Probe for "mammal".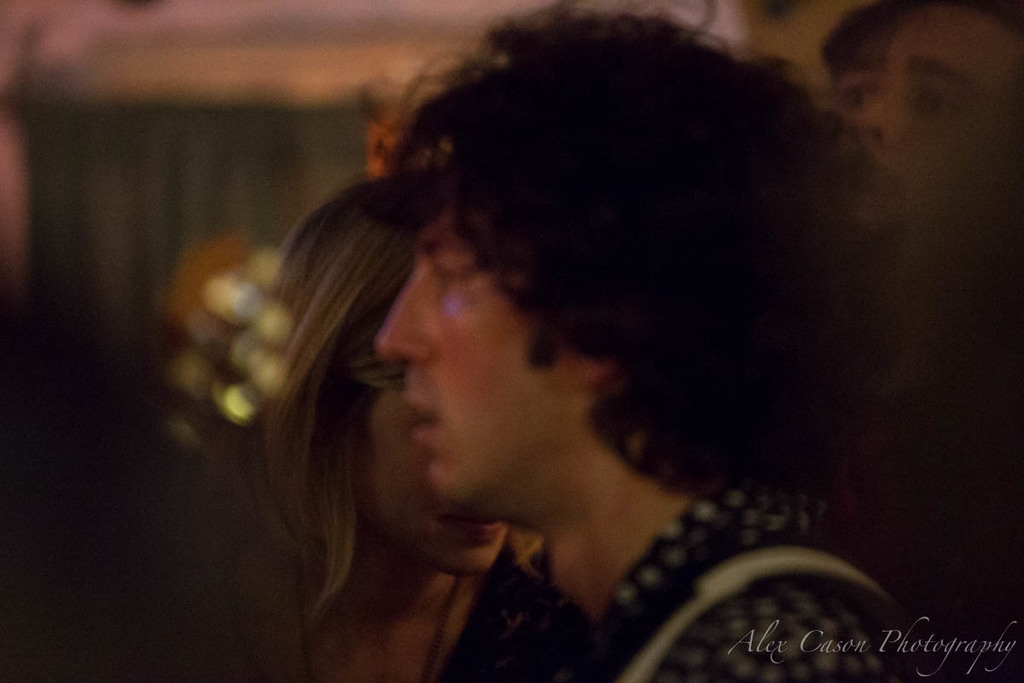
Probe result: bbox=[375, 6, 1004, 675].
